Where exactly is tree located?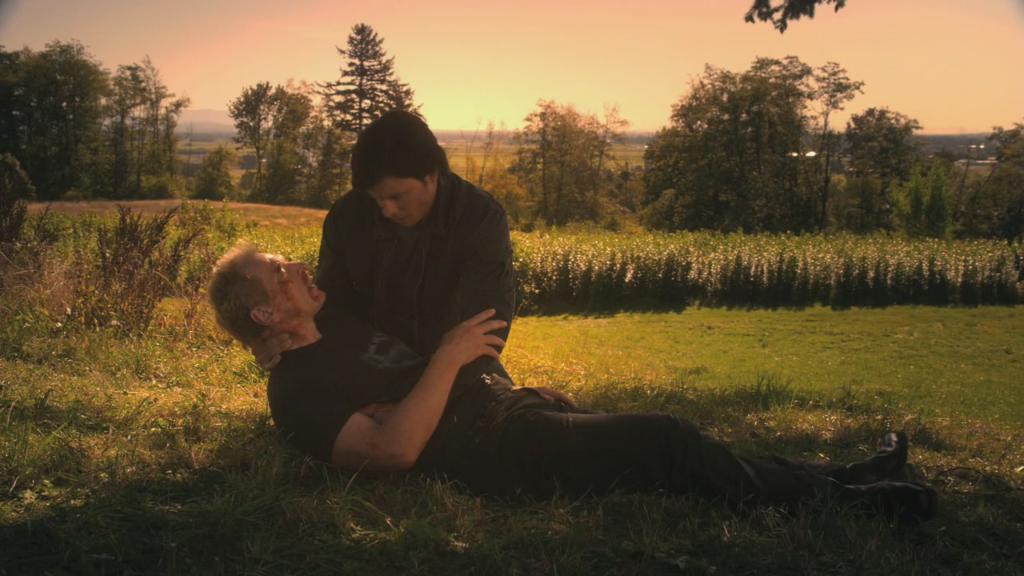
Its bounding box is <box>226,77,314,215</box>.
